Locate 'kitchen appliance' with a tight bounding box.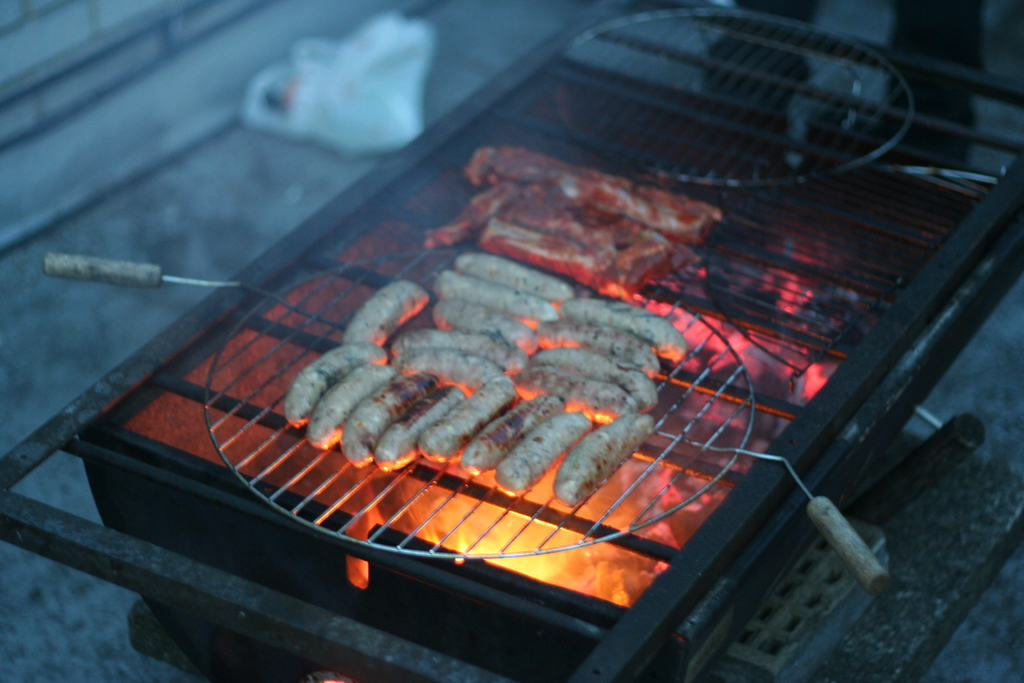
0:4:1023:682.
